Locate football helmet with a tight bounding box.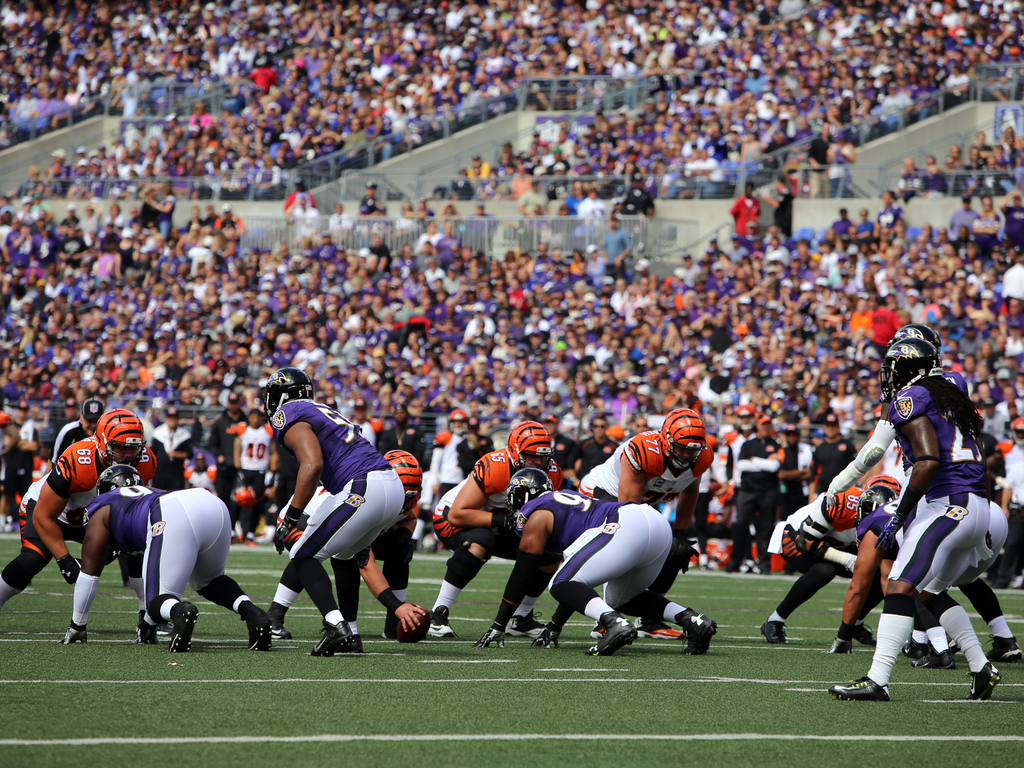
863,468,900,499.
